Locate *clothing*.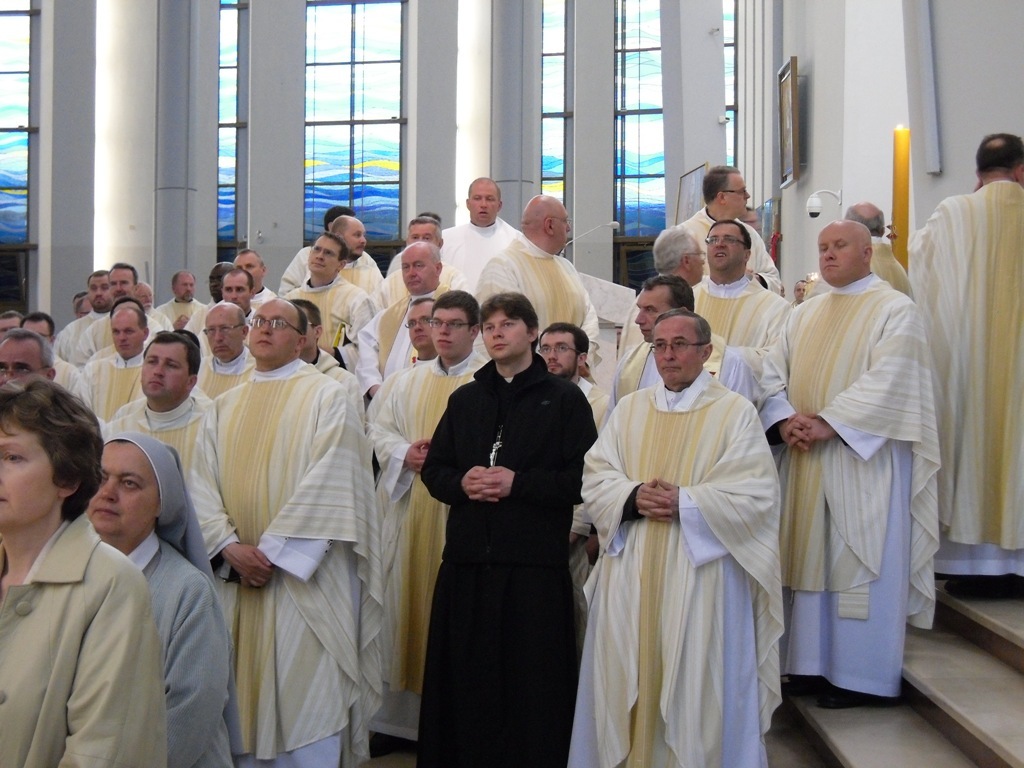
Bounding box: {"left": 159, "top": 295, "right": 212, "bottom": 323}.
